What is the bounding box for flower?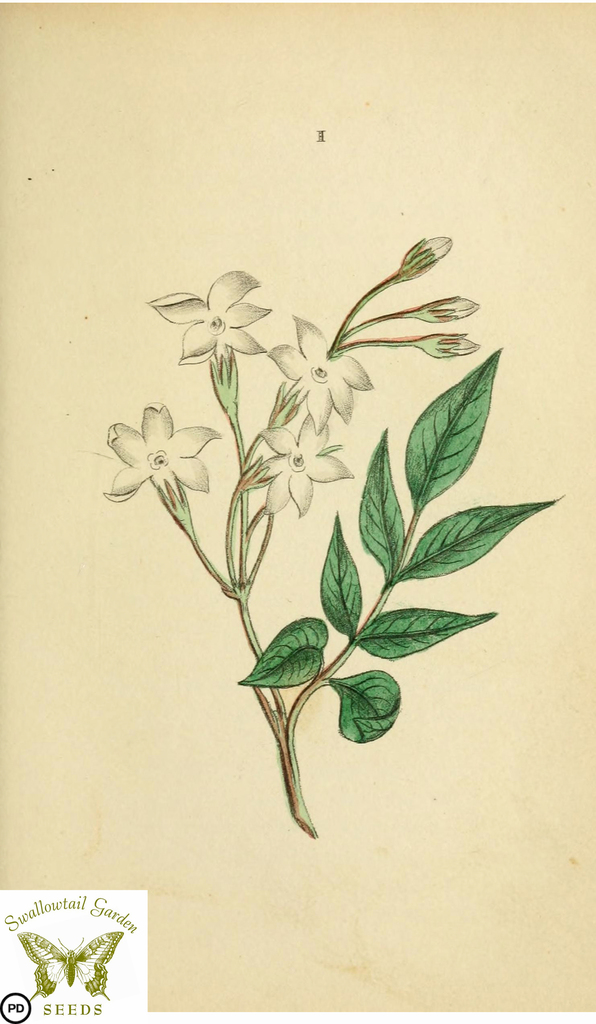
245, 412, 352, 503.
